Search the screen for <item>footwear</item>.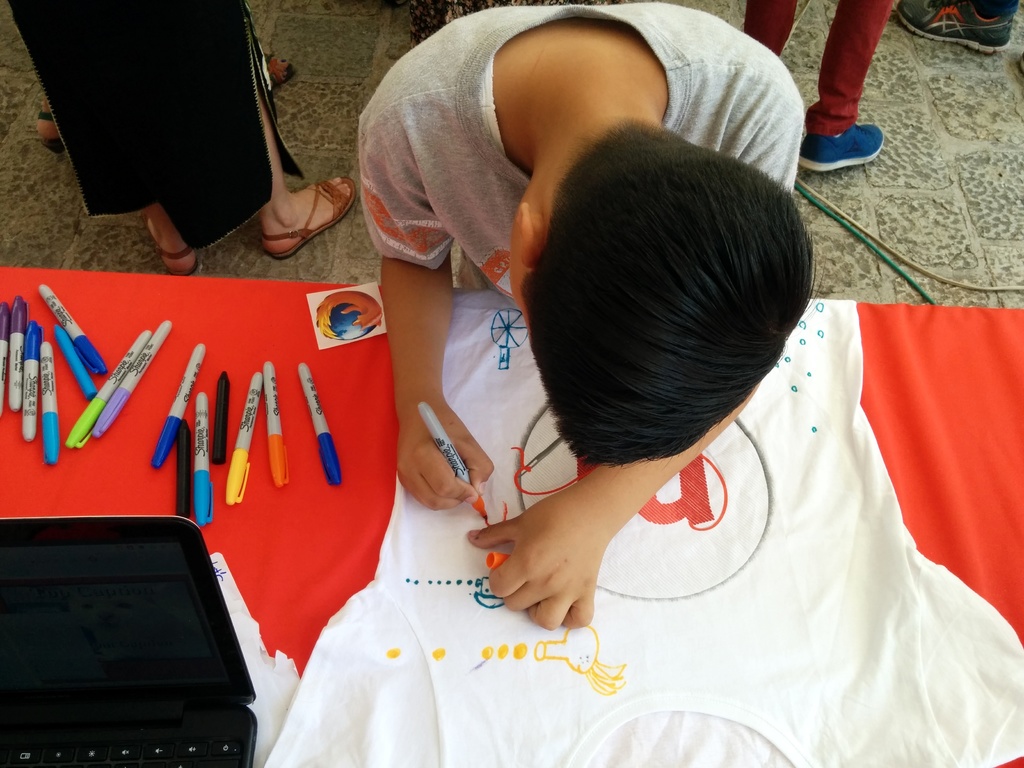
Found at <box>260,175,353,262</box>.
